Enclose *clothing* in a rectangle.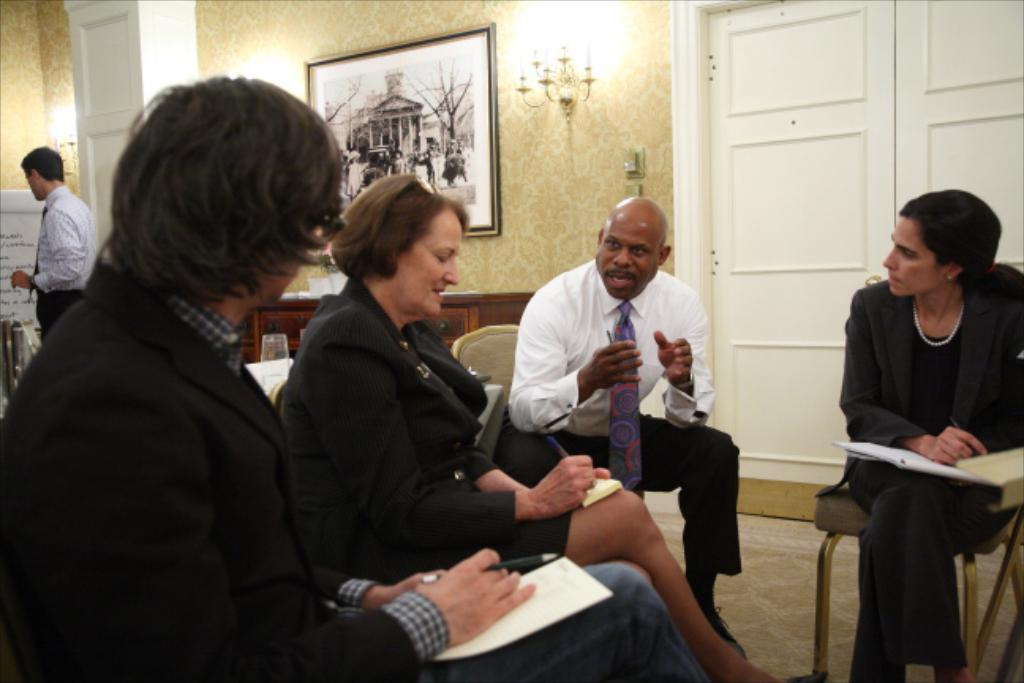
825 236 1015 639.
